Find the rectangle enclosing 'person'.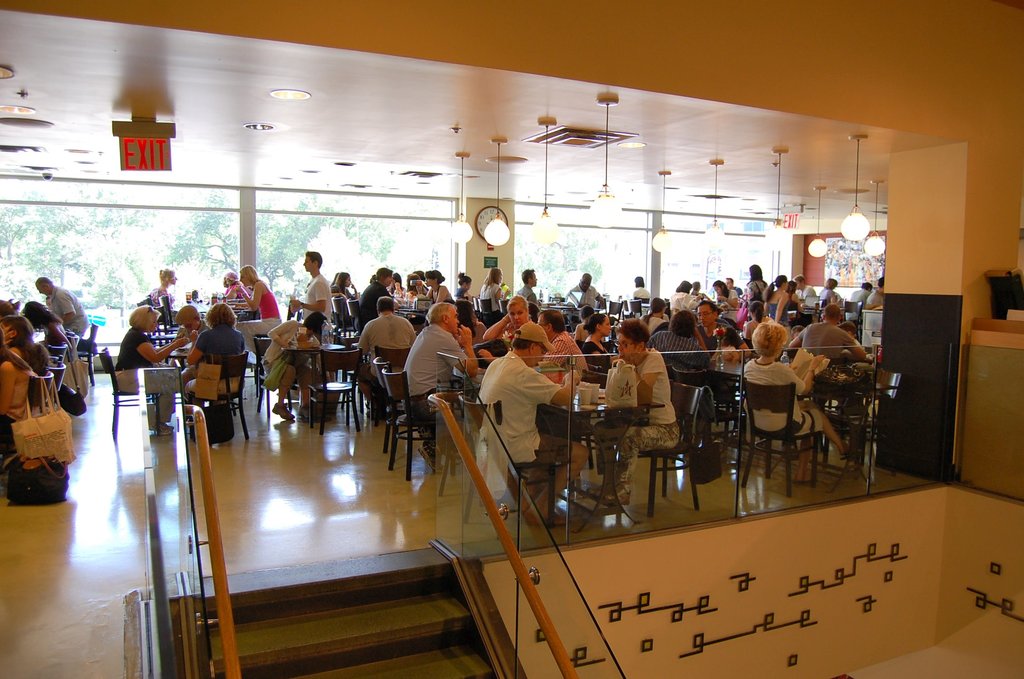
bbox(765, 275, 790, 329).
